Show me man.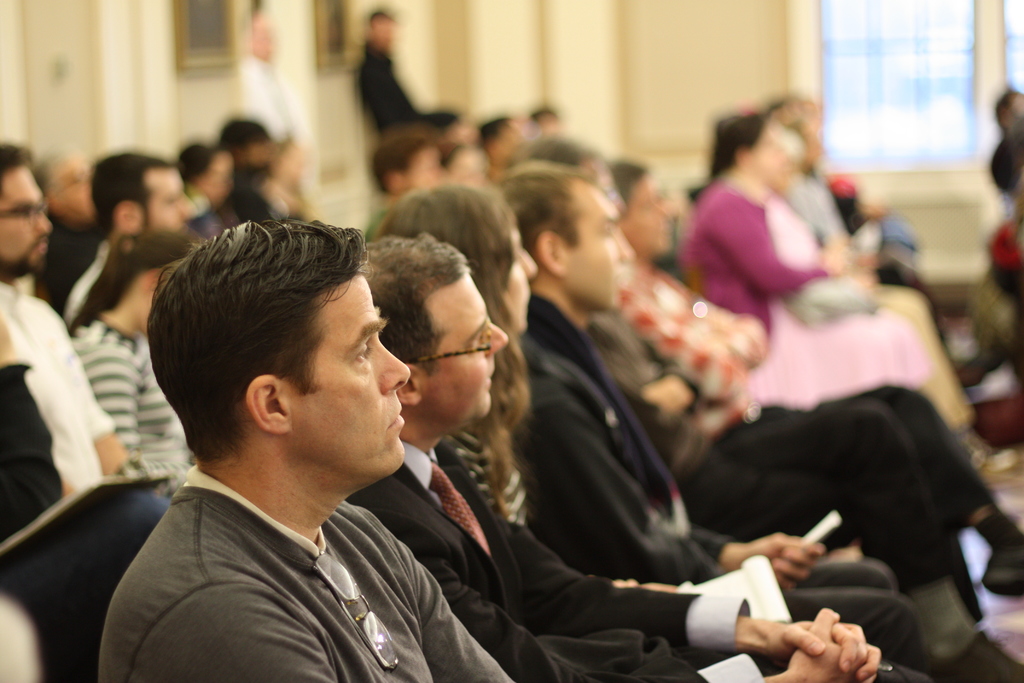
man is here: [0,136,131,493].
